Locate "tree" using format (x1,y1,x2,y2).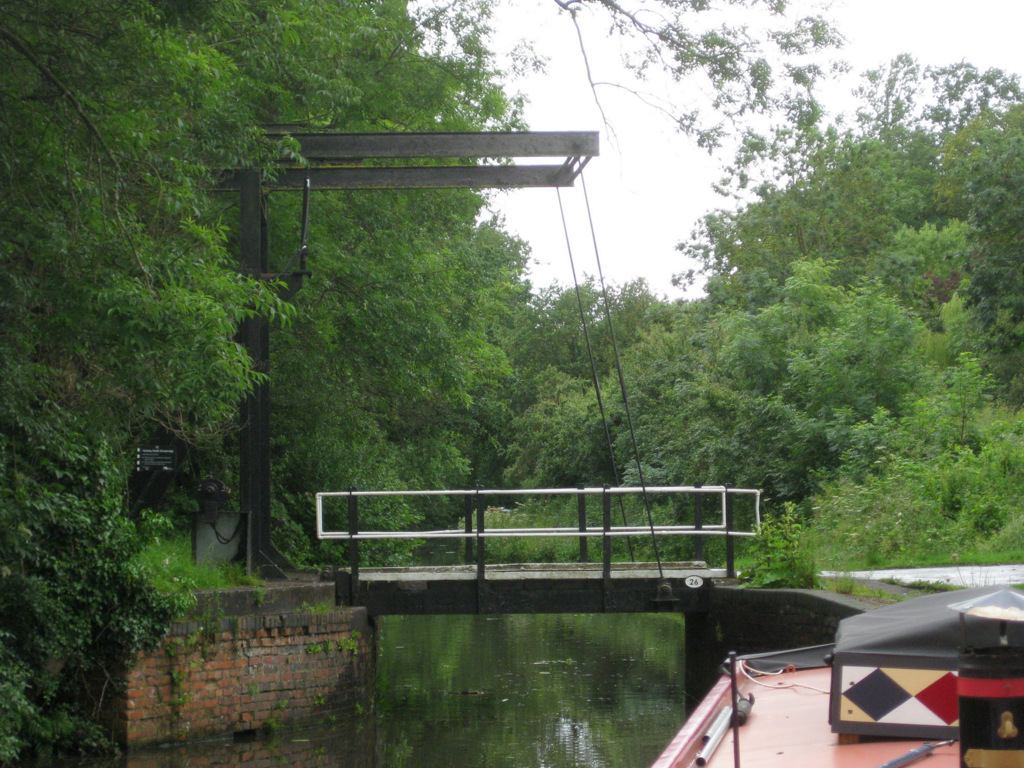
(0,7,282,744).
